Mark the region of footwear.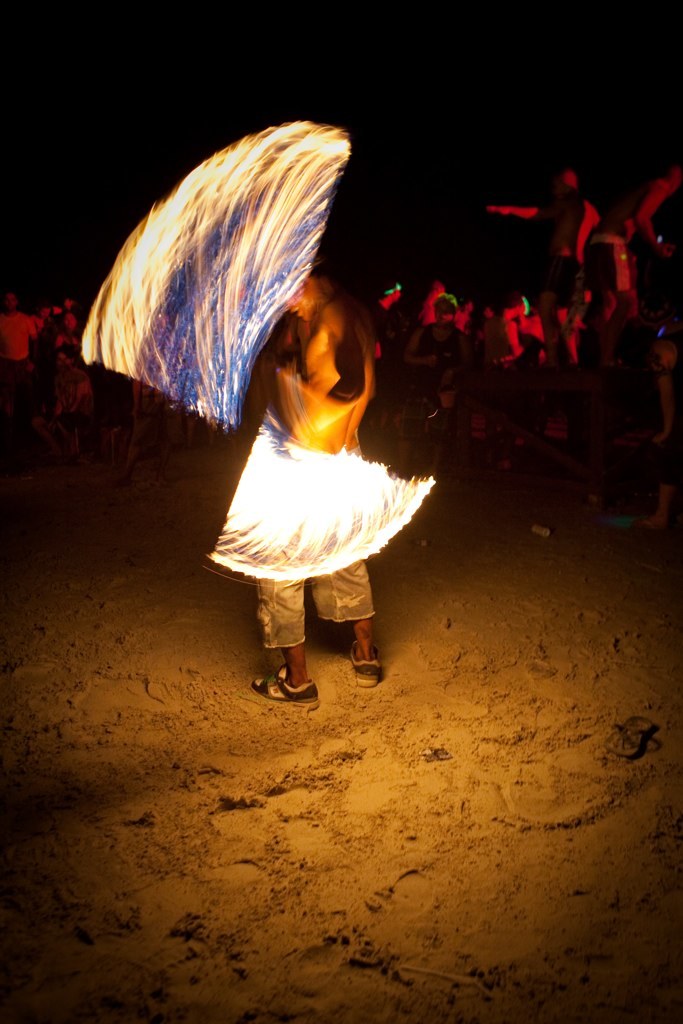
Region: (352,636,382,694).
